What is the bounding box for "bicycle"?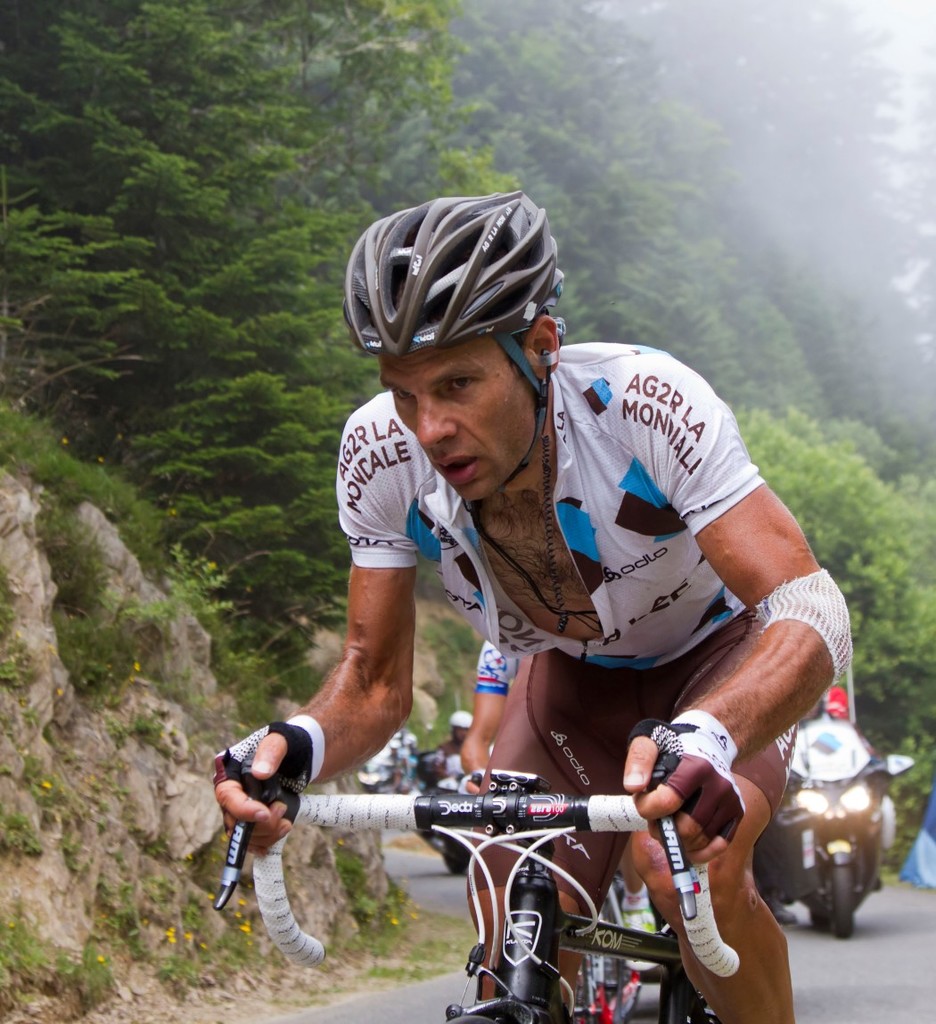
bbox=(323, 750, 868, 1013).
